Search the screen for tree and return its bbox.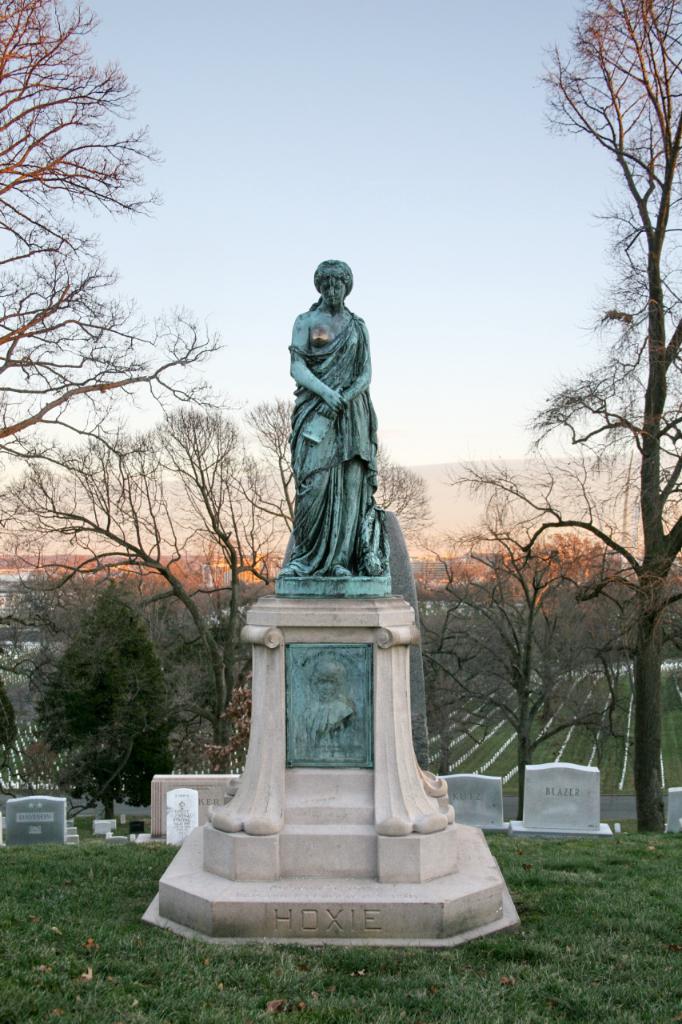
Found: <box>0,378,301,774</box>.
